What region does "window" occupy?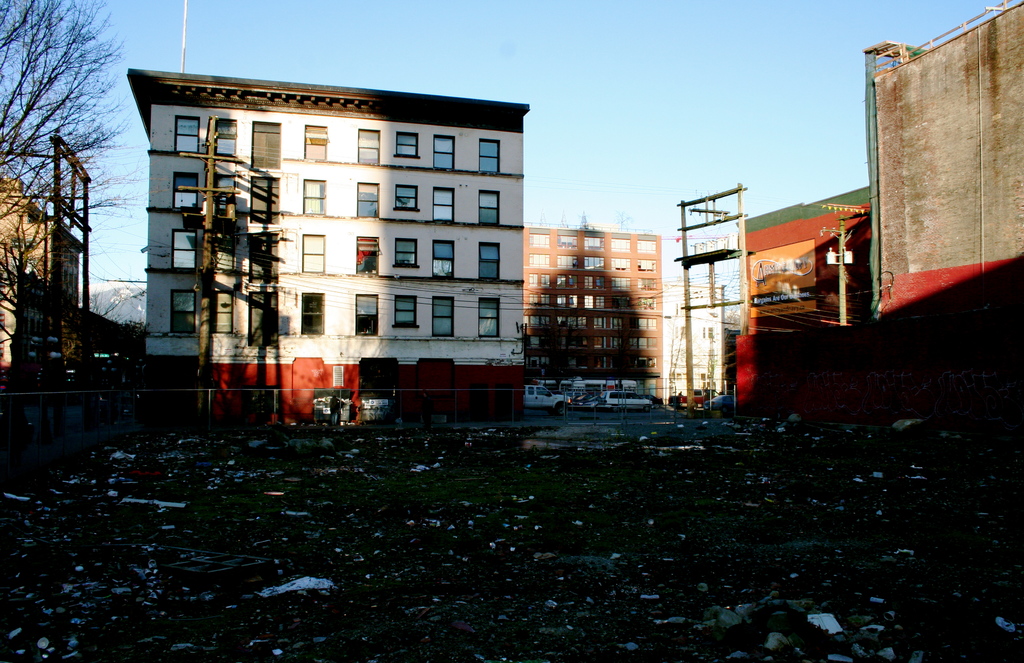
<region>303, 179, 326, 217</region>.
